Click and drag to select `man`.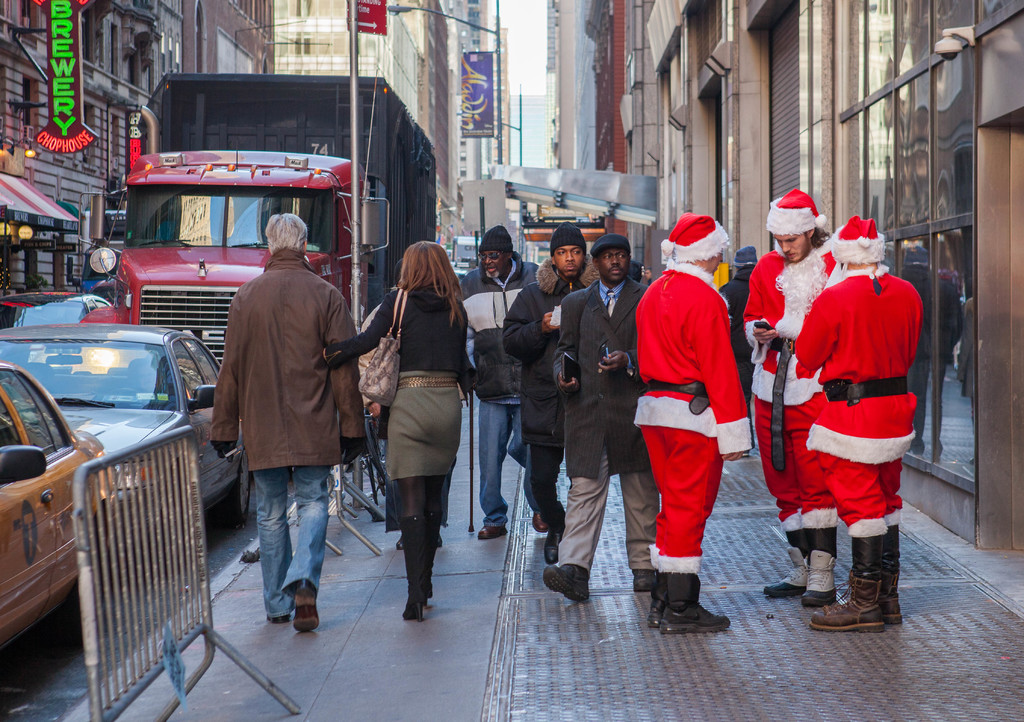
Selection: (x1=744, y1=188, x2=846, y2=610).
